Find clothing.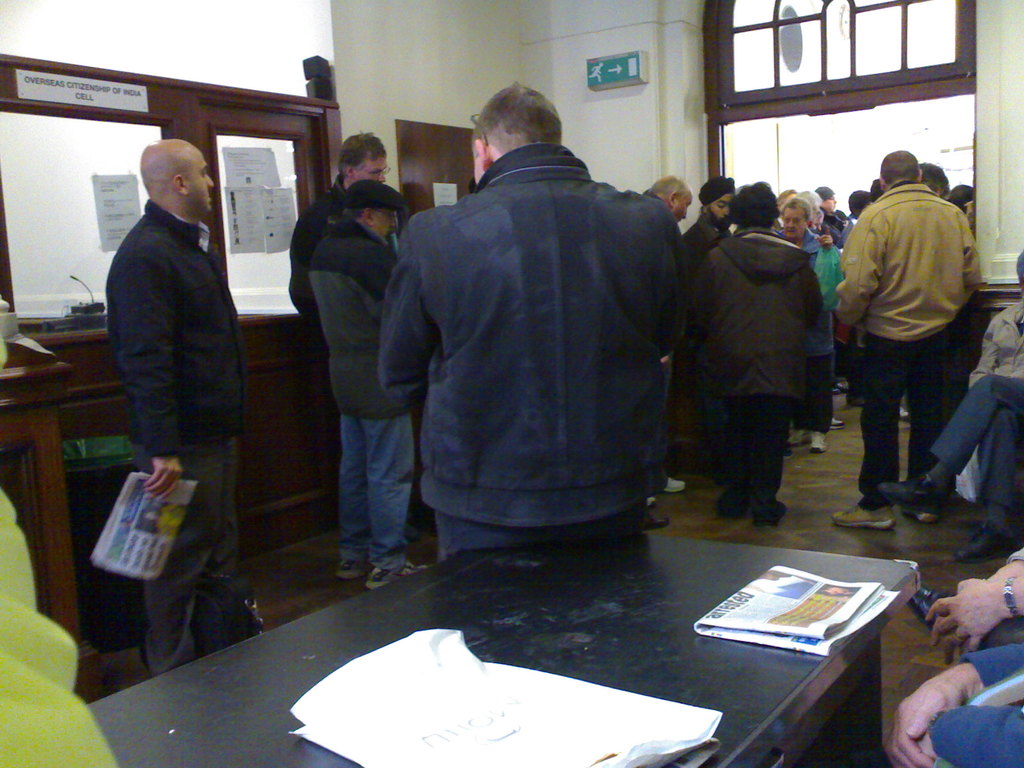
387,139,684,584.
